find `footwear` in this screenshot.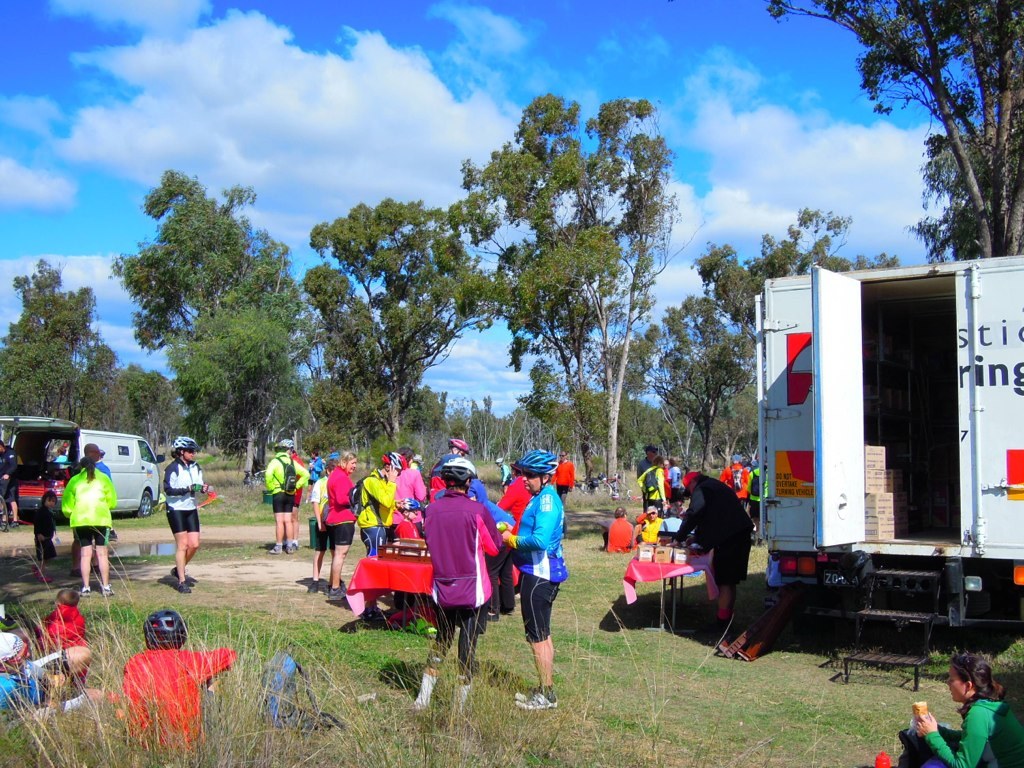
The bounding box for `footwear` is l=330, t=582, r=342, b=599.
